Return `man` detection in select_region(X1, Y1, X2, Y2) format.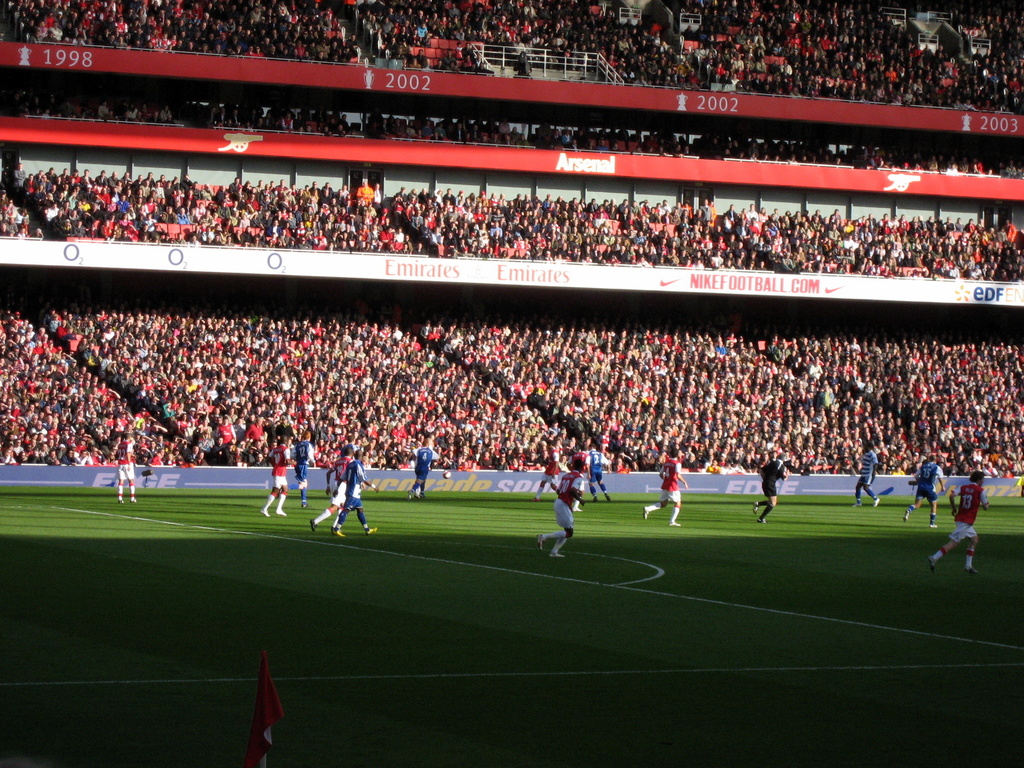
select_region(752, 452, 790, 524).
